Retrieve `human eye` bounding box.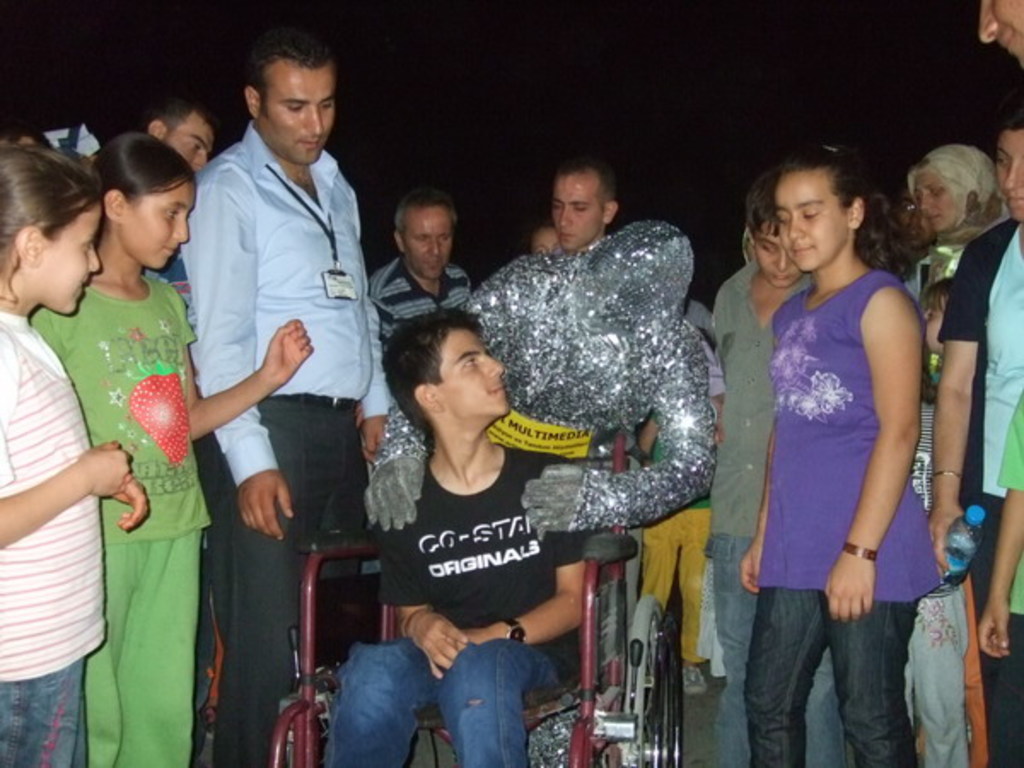
Bounding box: crop(998, 155, 1009, 169).
